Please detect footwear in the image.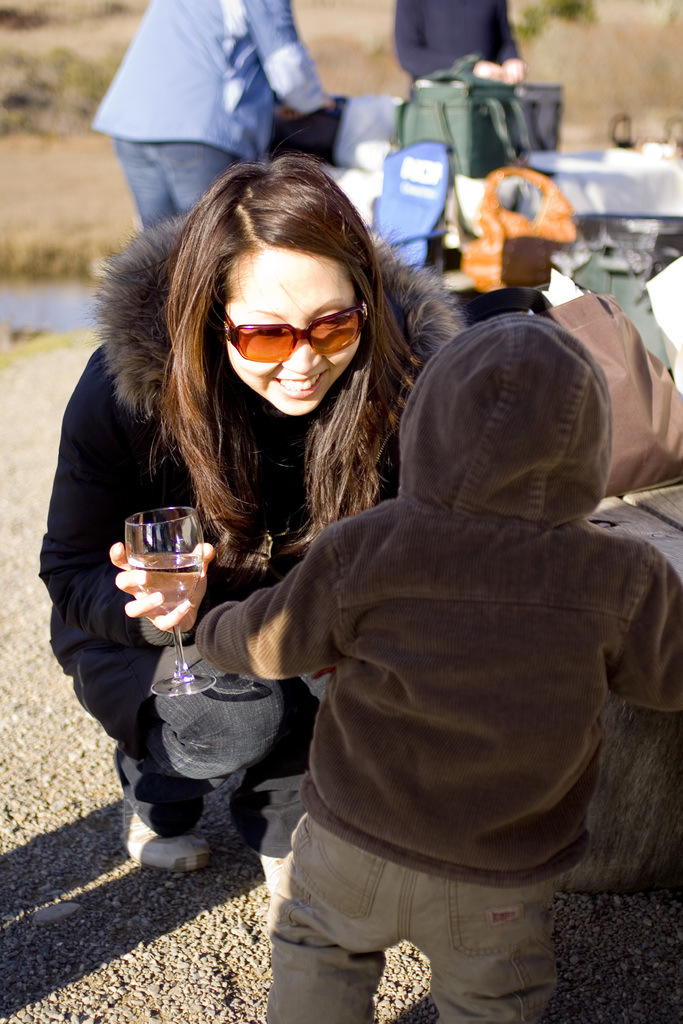
[left=248, top=852, right=284, bottom=898].
